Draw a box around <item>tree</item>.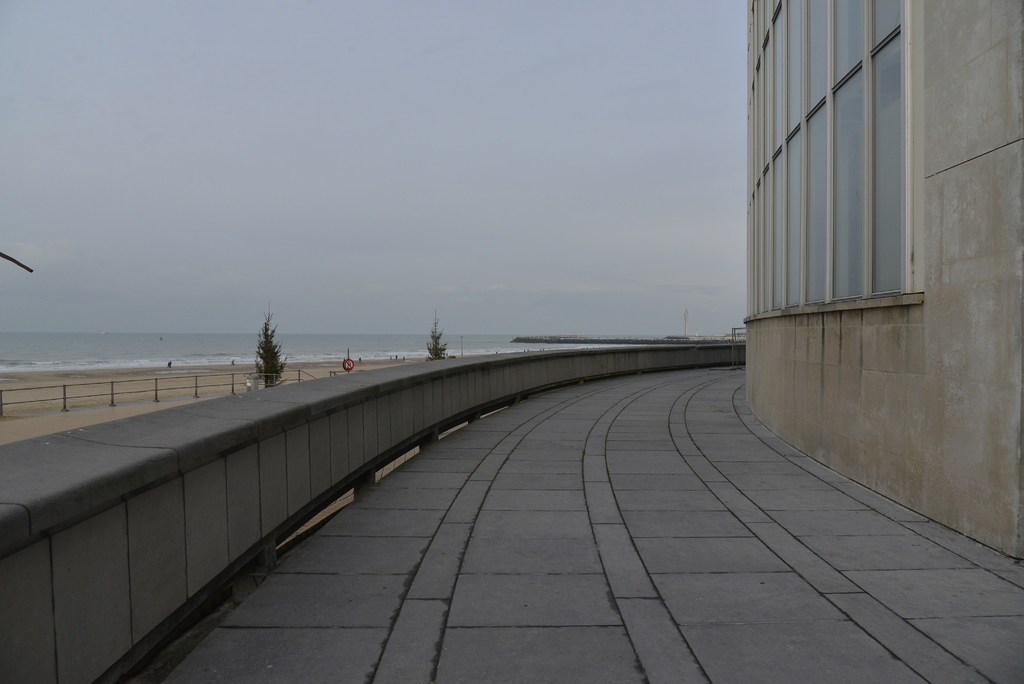
(234,302,293,395).
